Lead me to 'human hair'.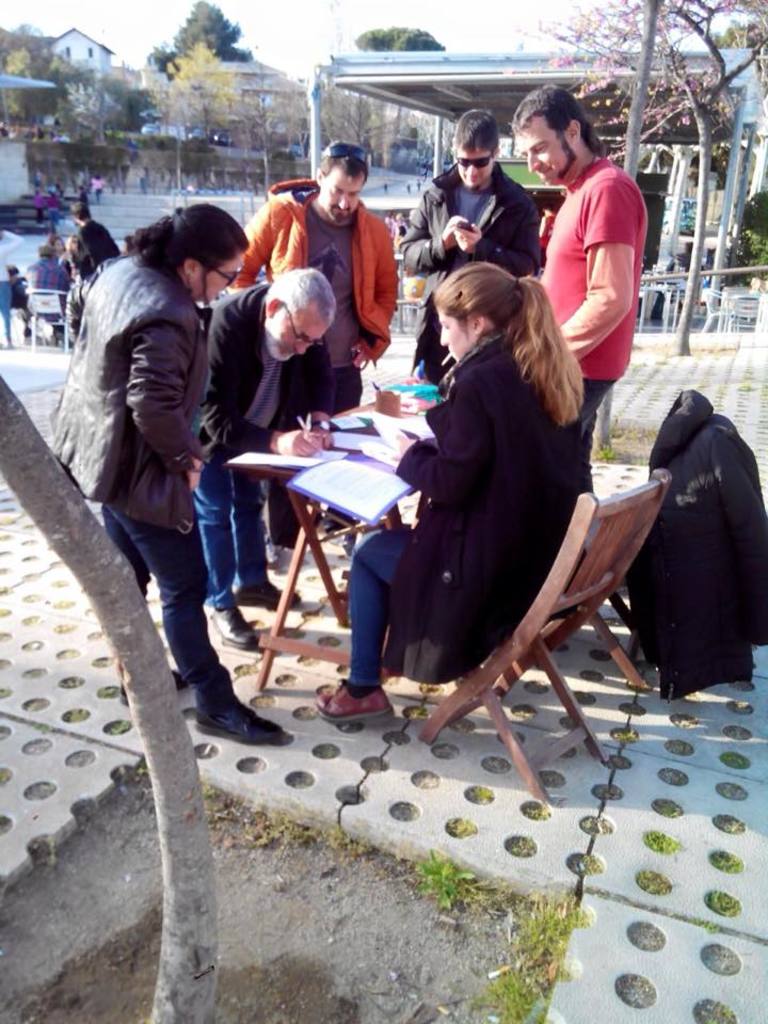
Lead to region(67, 236, 89, 255).
